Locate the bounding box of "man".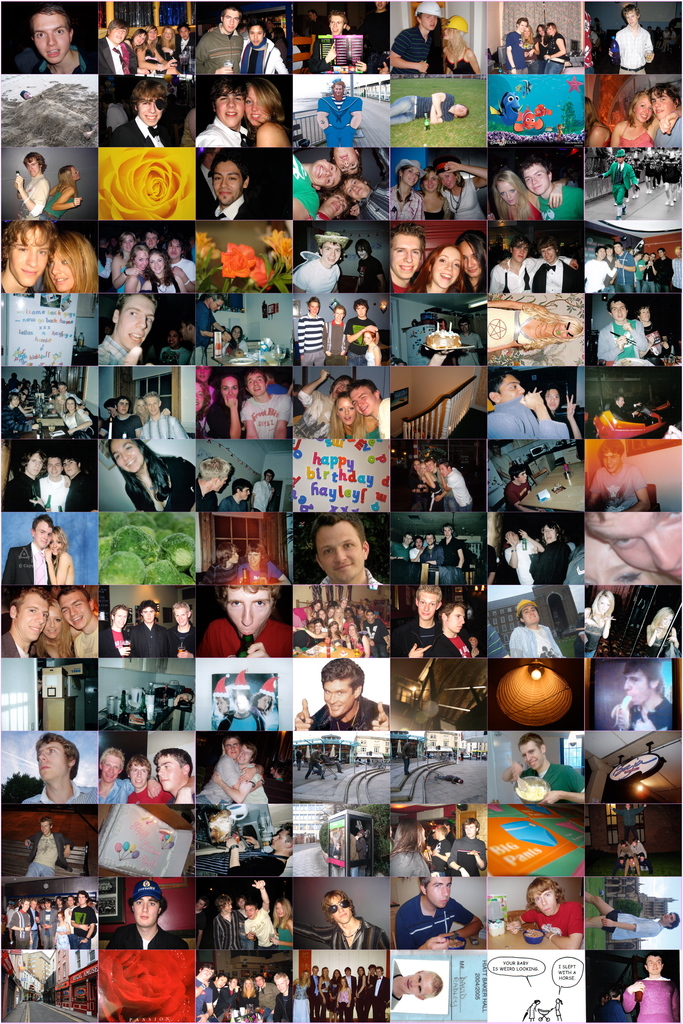
Bounding box: (left=392, top=227, right=427, bottom=292).
